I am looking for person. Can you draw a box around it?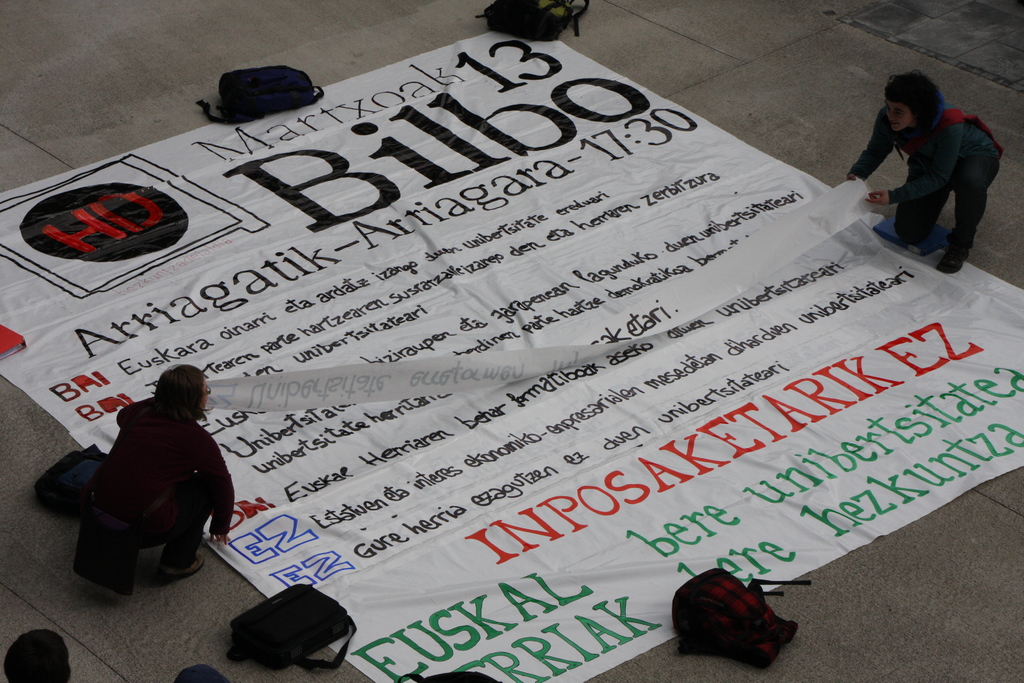
Sure, the bounding box is [x1=865, y1=69, x2=1005, y2=272].
